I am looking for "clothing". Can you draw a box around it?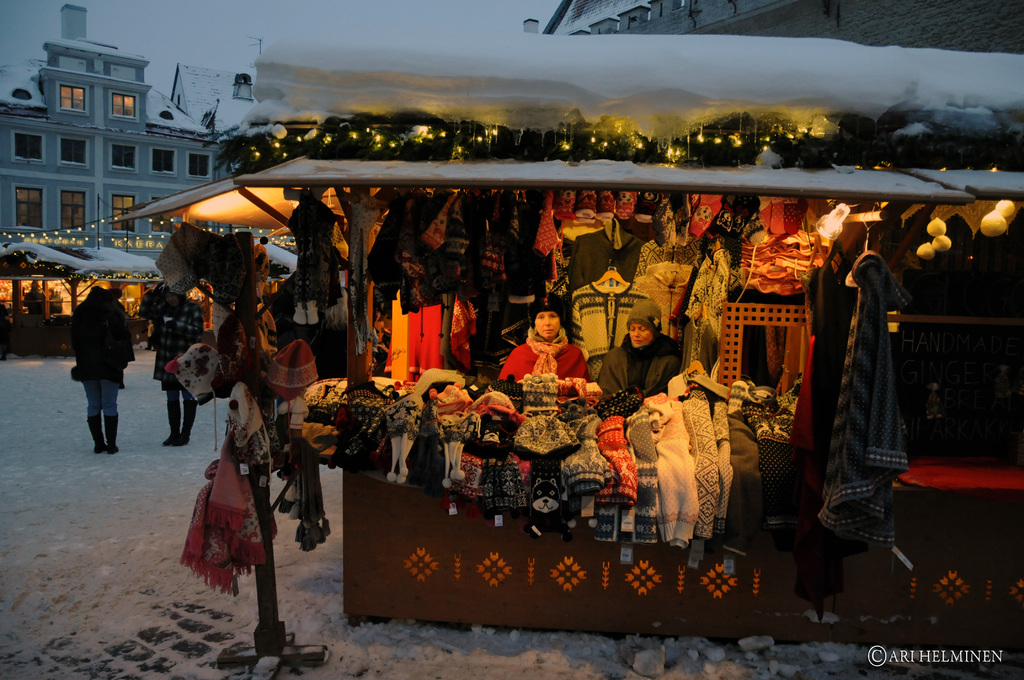
Sure, the bounding box is bbox(562, 277, 644, 366).
